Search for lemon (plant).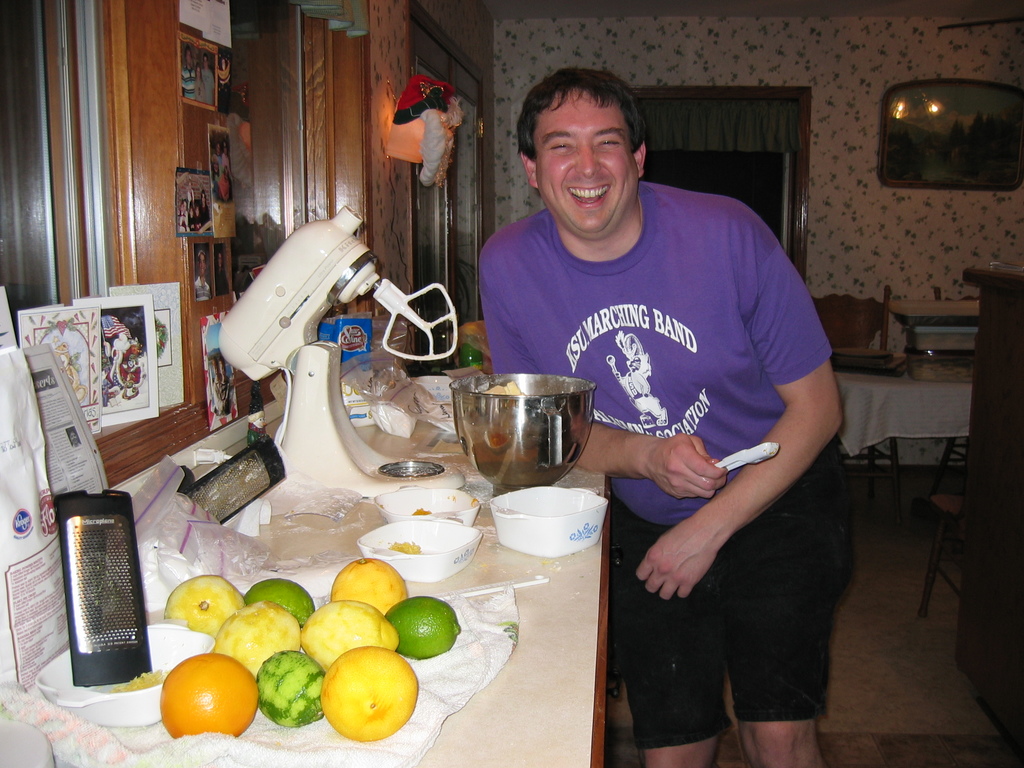
Found at 385 593 461 643.
